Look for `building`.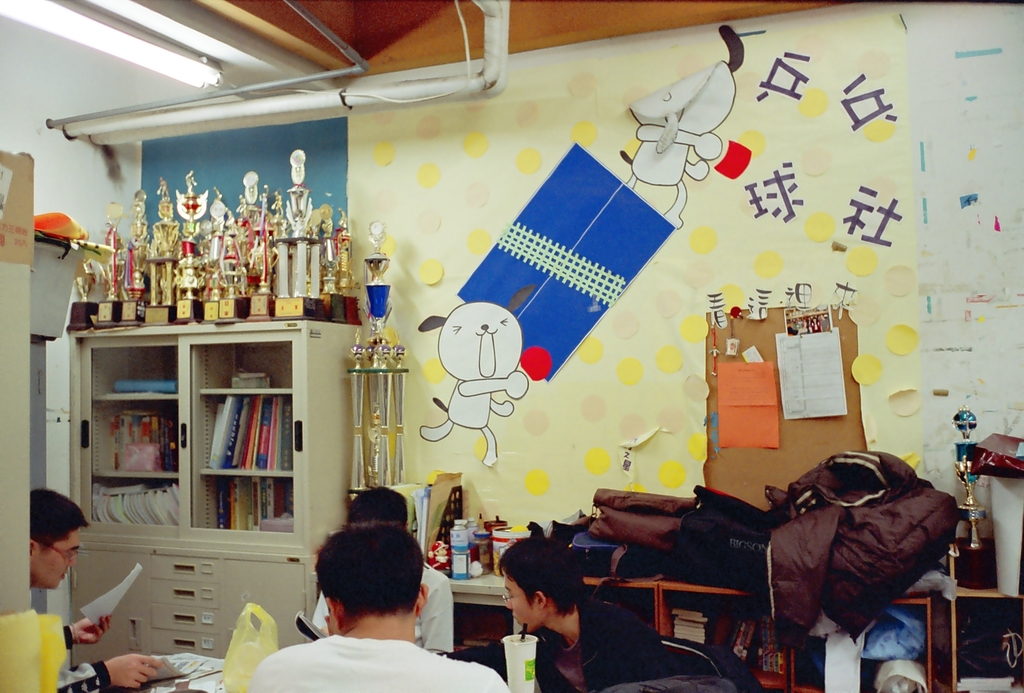
Found: x1=0, y1=0, x2=1023, y2=692.
